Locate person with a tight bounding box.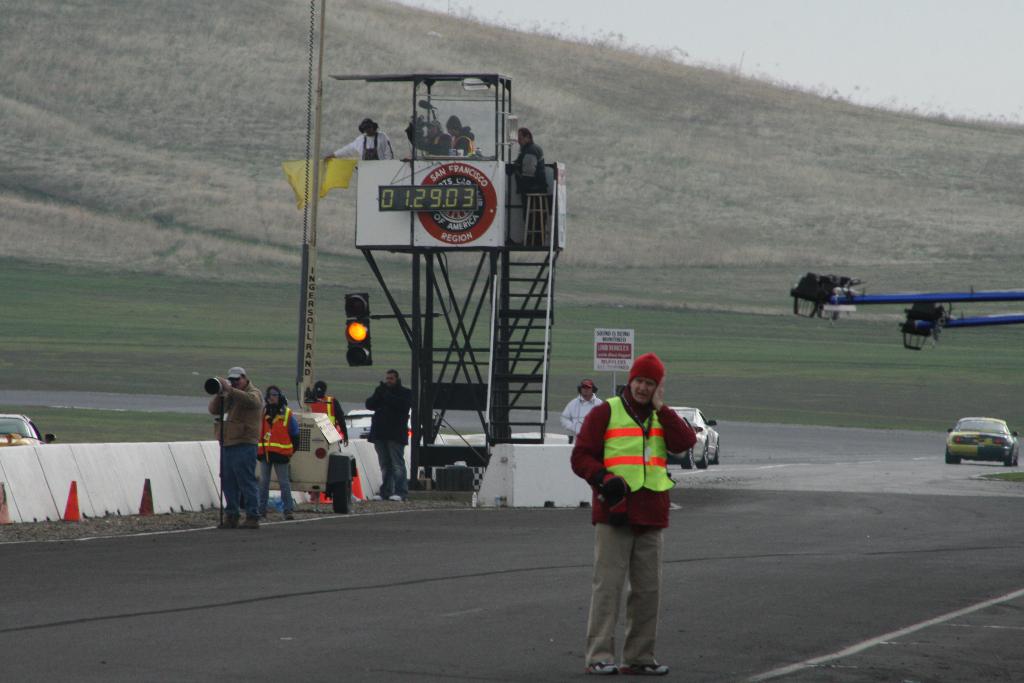
205/350/281/526.
